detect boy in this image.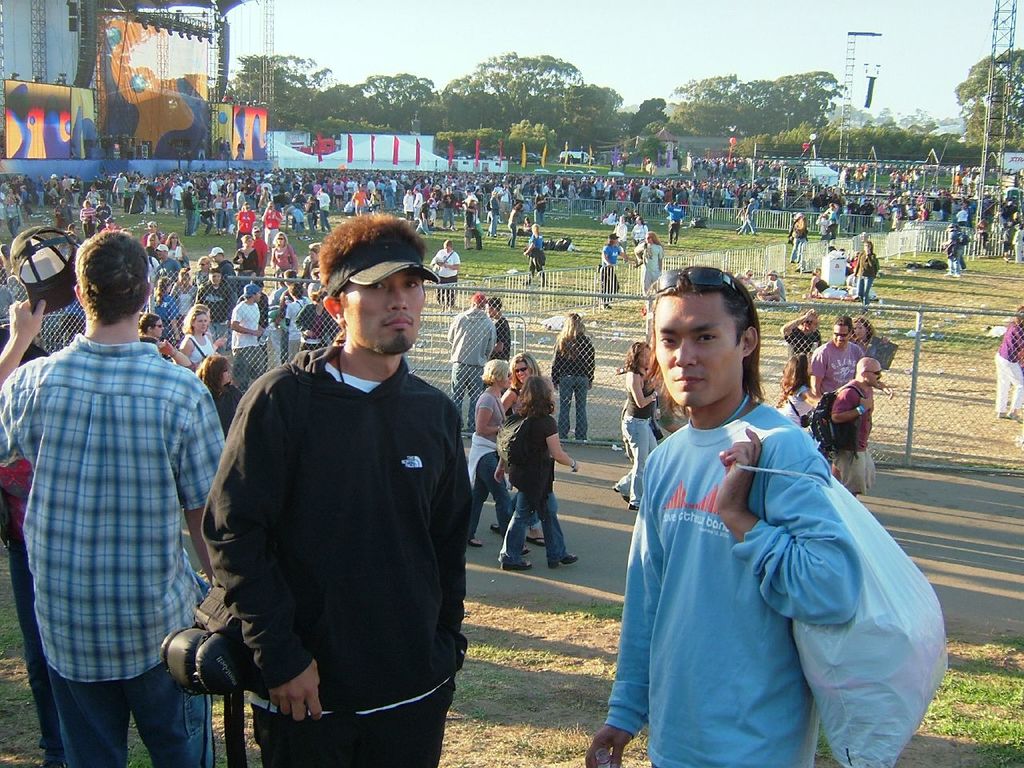
Detection: (x1=807, y1=316, x2=863, y2=398).
